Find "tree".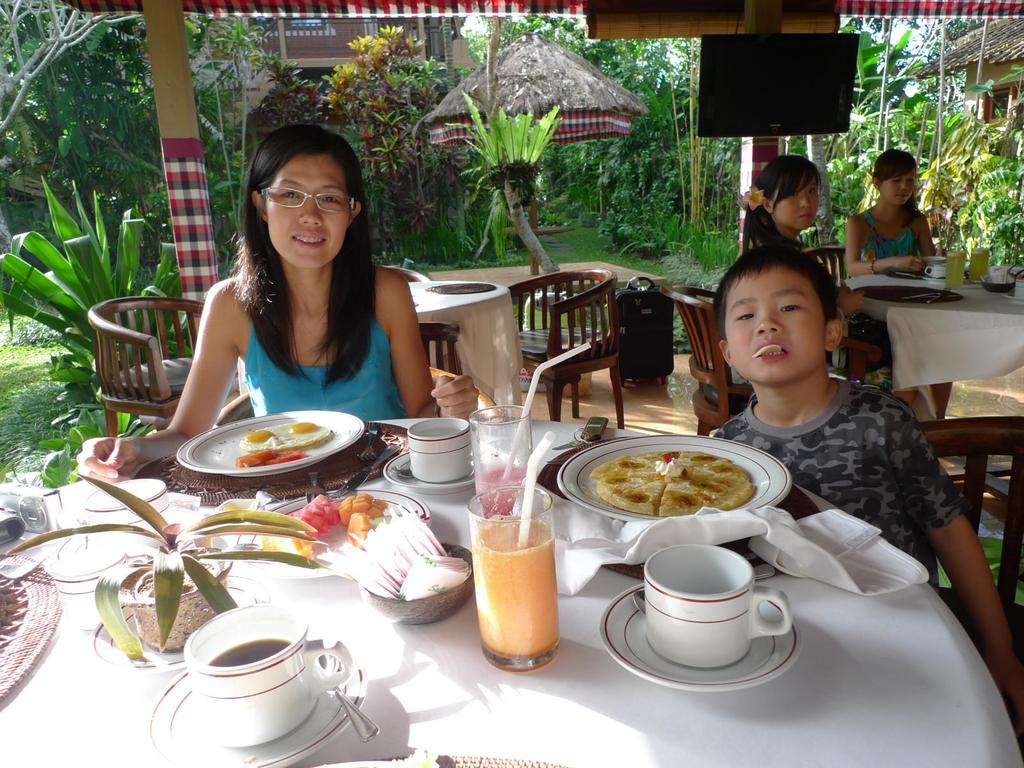
(left=458, top=13, right=718, bottom=239).
